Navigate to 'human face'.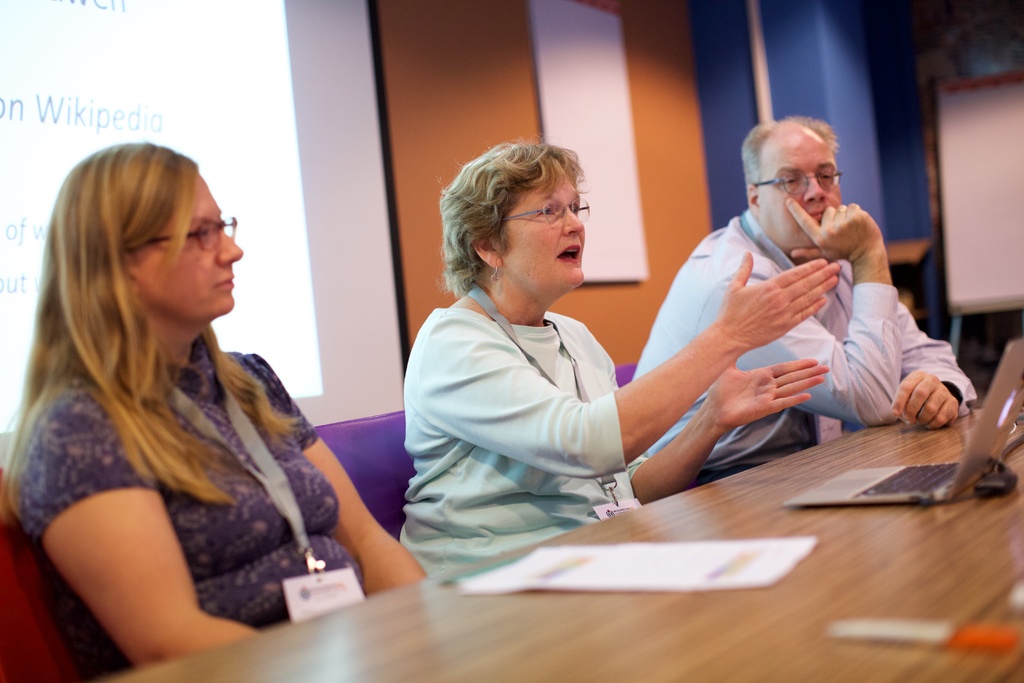
Navigation target: detection(122, 174, 244, 318).
